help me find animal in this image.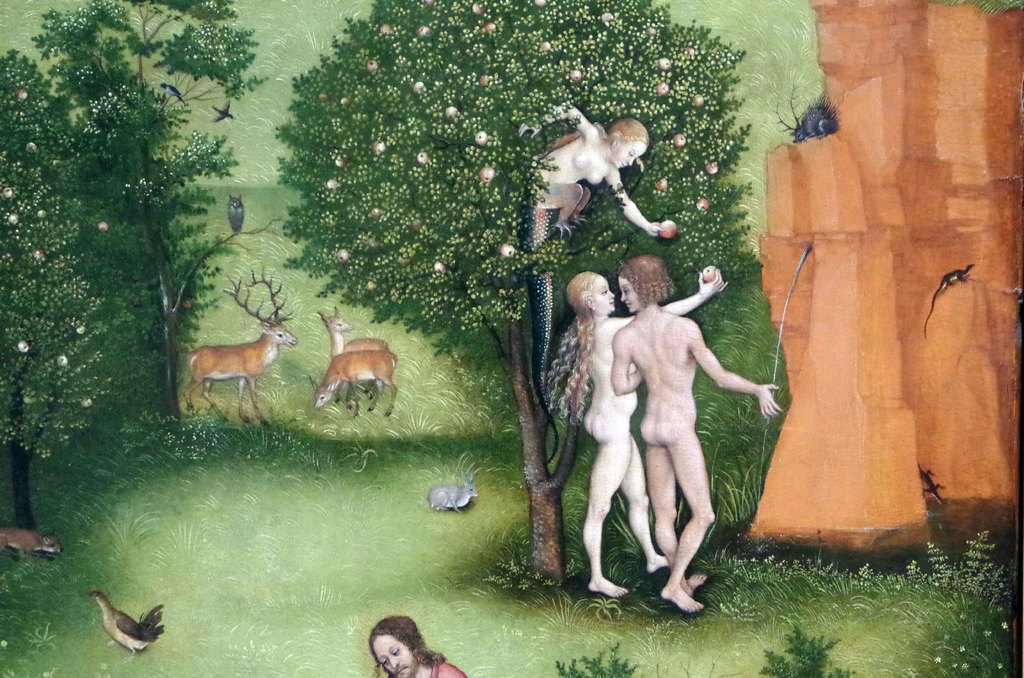
Found it: region(231, 195, 247, 234).
